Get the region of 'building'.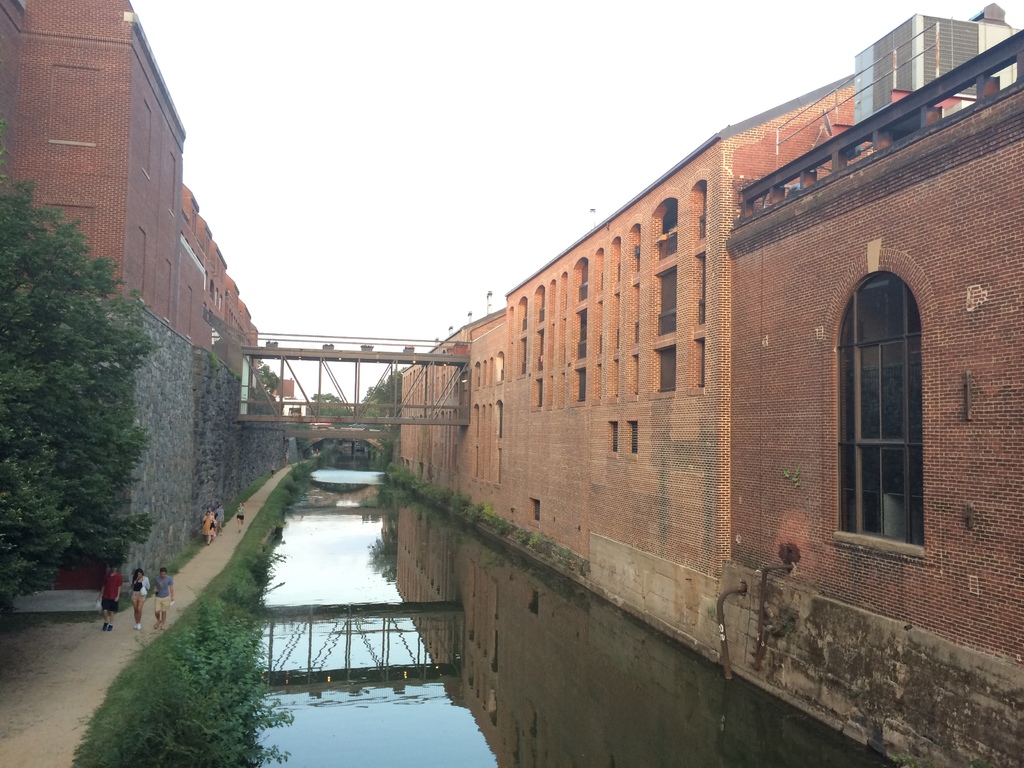
[x1=0, y1=0, x2=311, y2=611].
